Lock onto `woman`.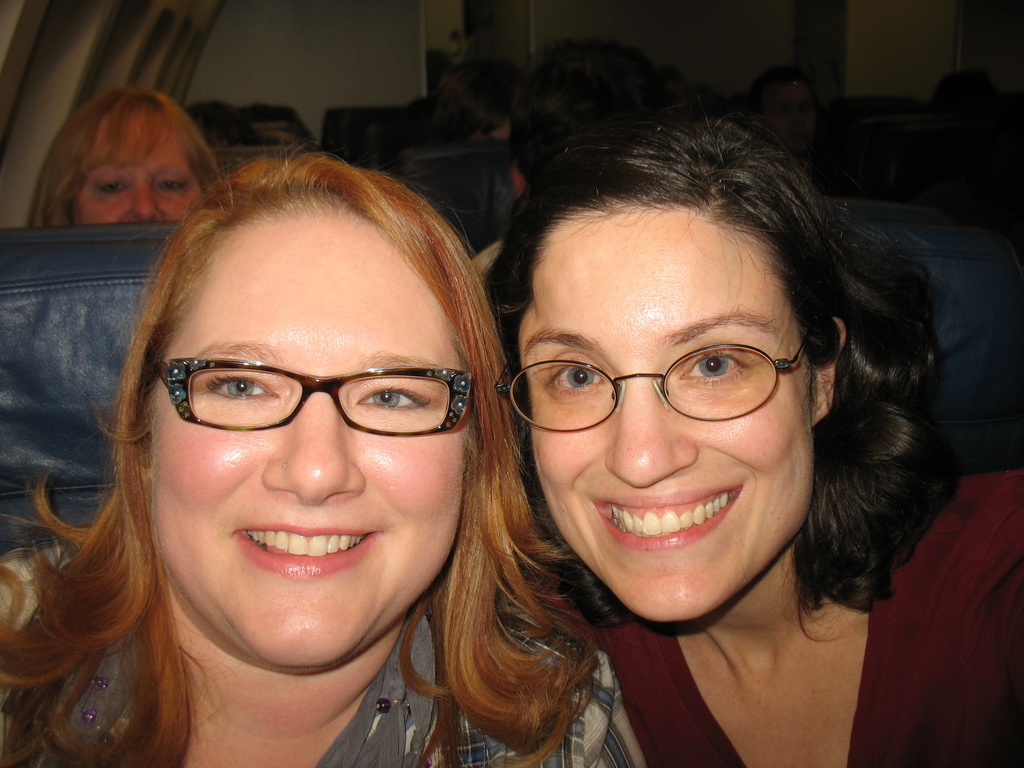
Locked: region(22, 89, 222, 229).
